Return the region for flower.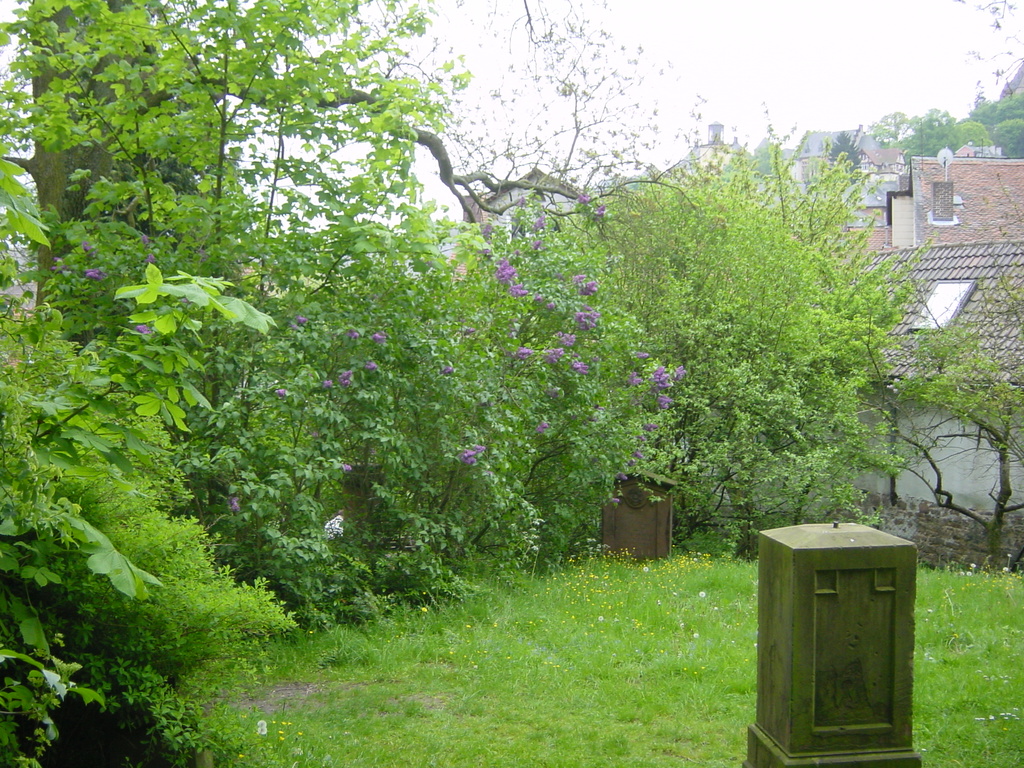
656,395,675,412.
